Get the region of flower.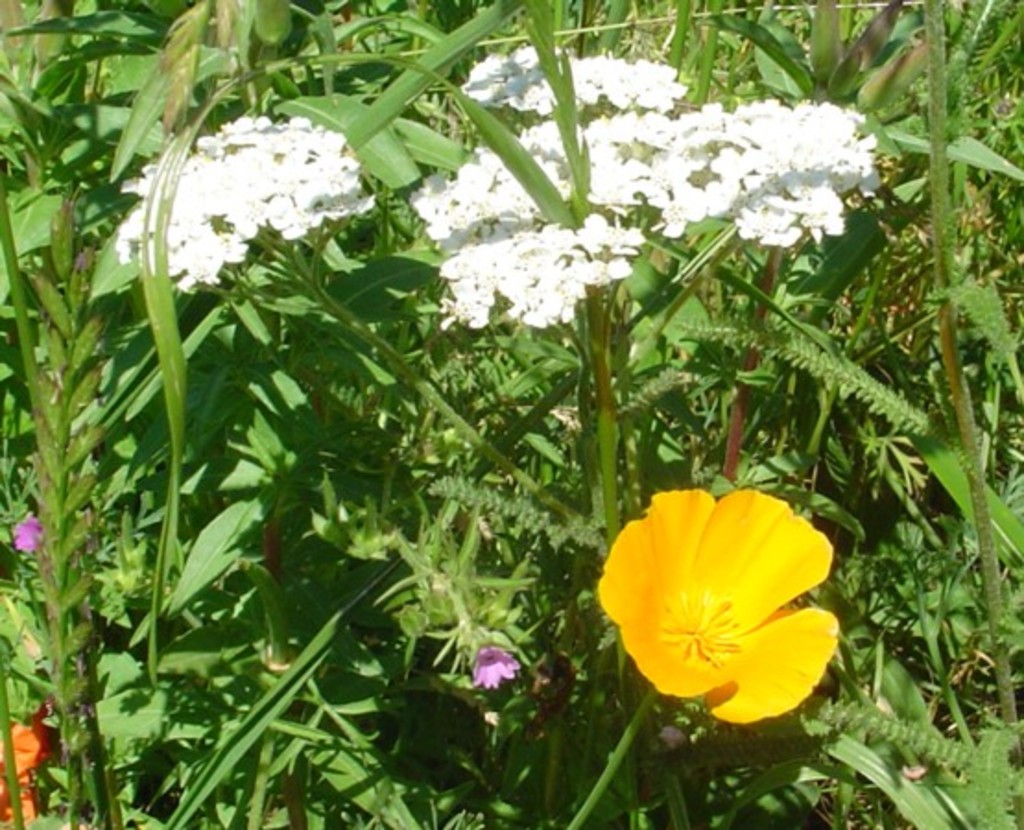
[left=7, top=509, right=61, bottom=551].
